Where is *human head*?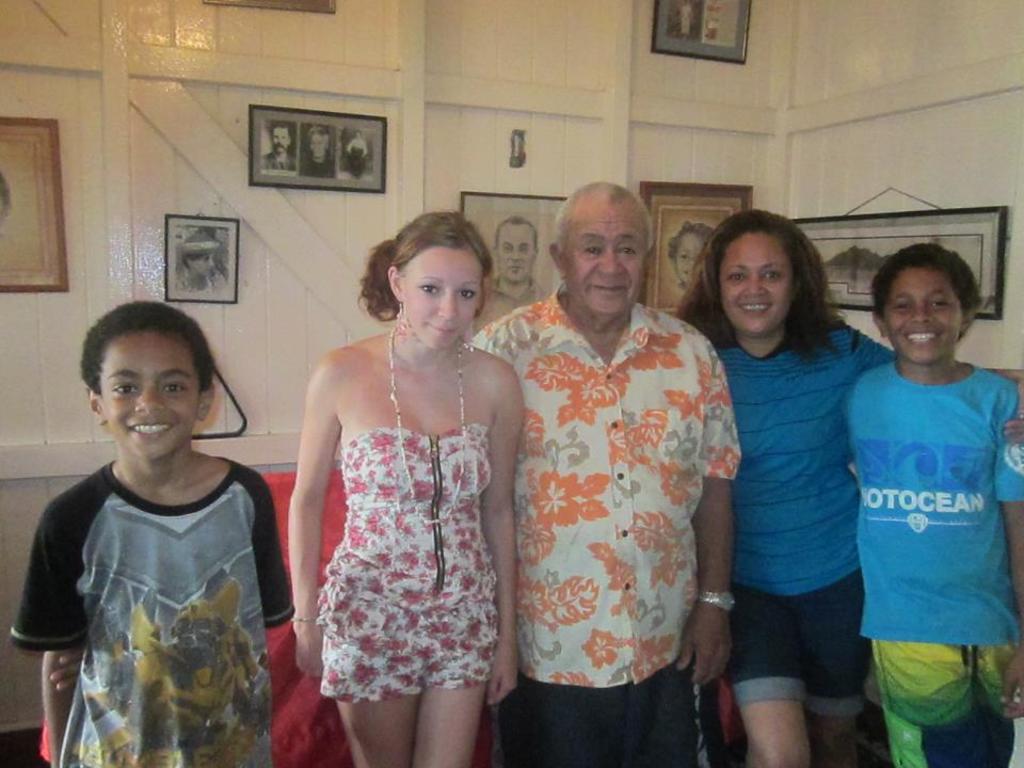
(left=267, top=121, right=292, bottom=157).
